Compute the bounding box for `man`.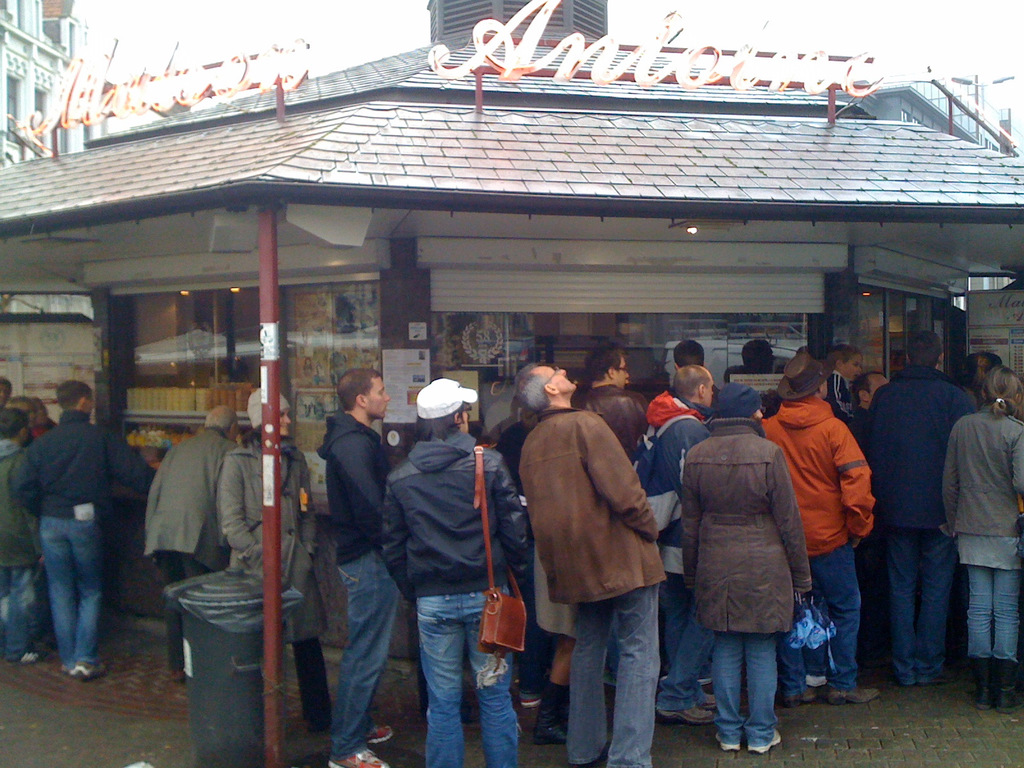
{"x1": 314, "y1": 368, "x2": 401, "y2": 767}.
